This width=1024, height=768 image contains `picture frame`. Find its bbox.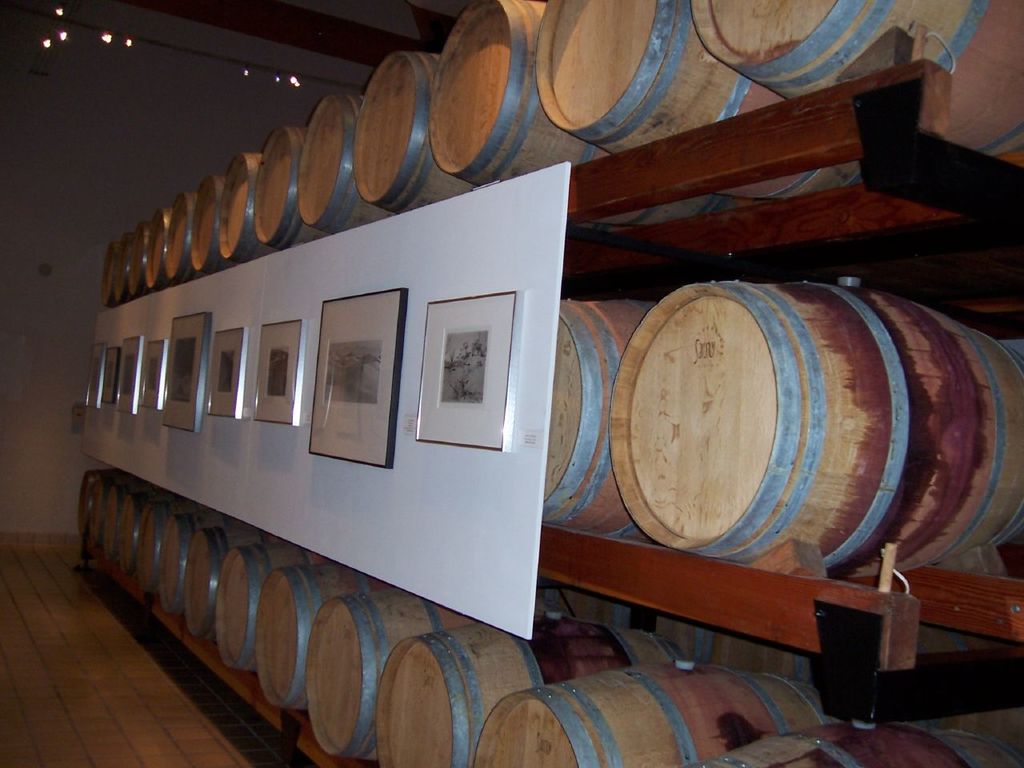
(x1=415, y1=302, x2=496, y2=443).
